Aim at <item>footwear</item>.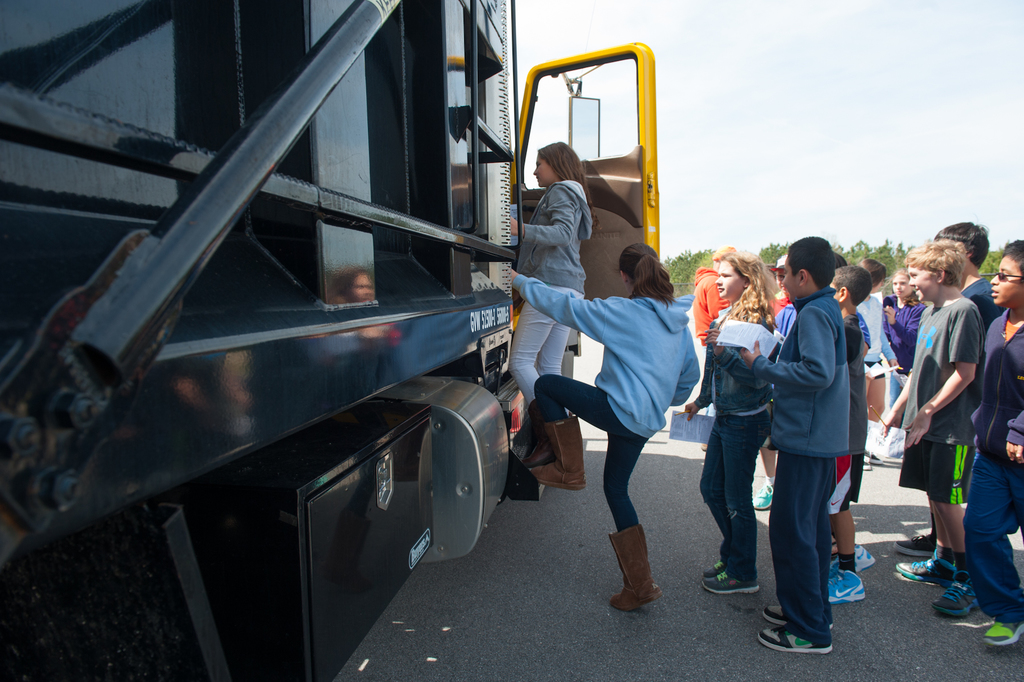
Aimed at detection(891, 557, 959, 582).
